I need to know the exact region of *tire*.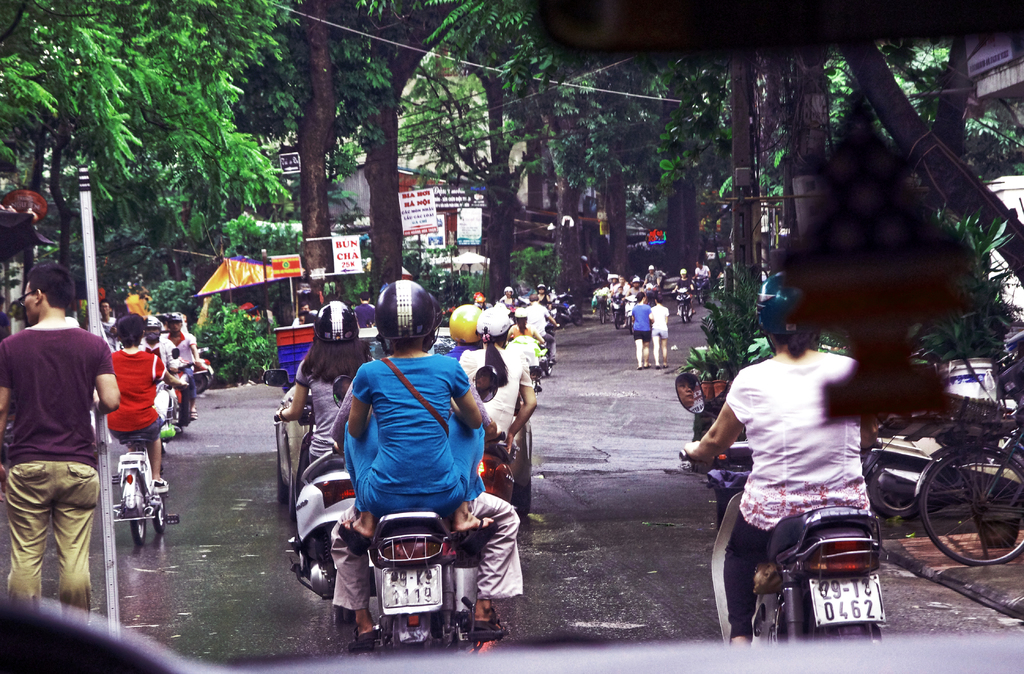
Region: detection(127, 479, 147, 542).
